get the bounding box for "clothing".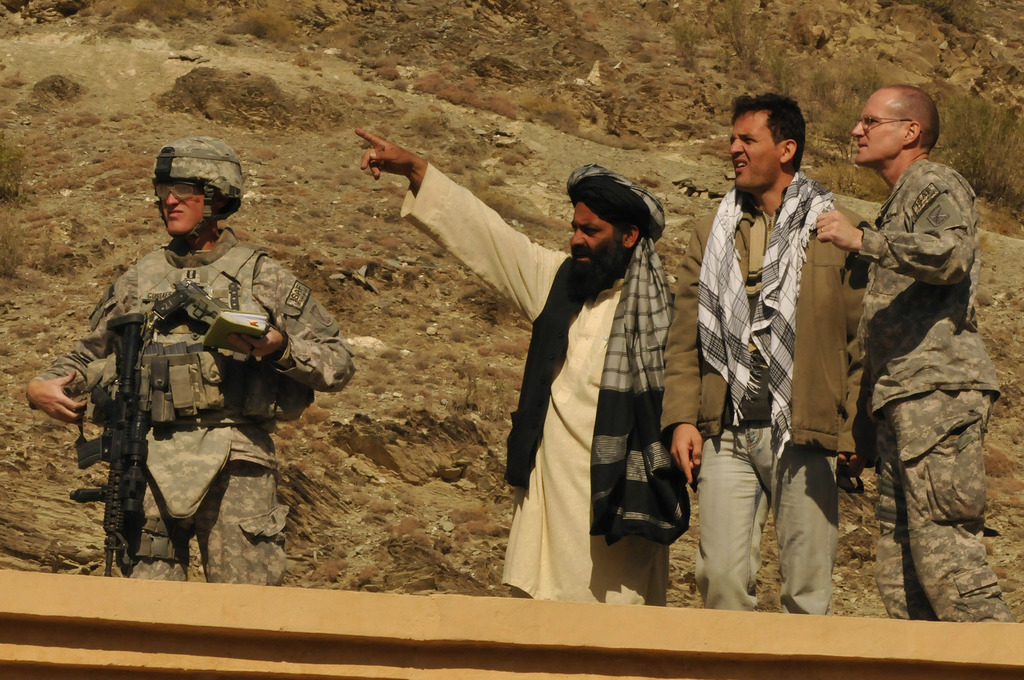
399:161:687:605.
